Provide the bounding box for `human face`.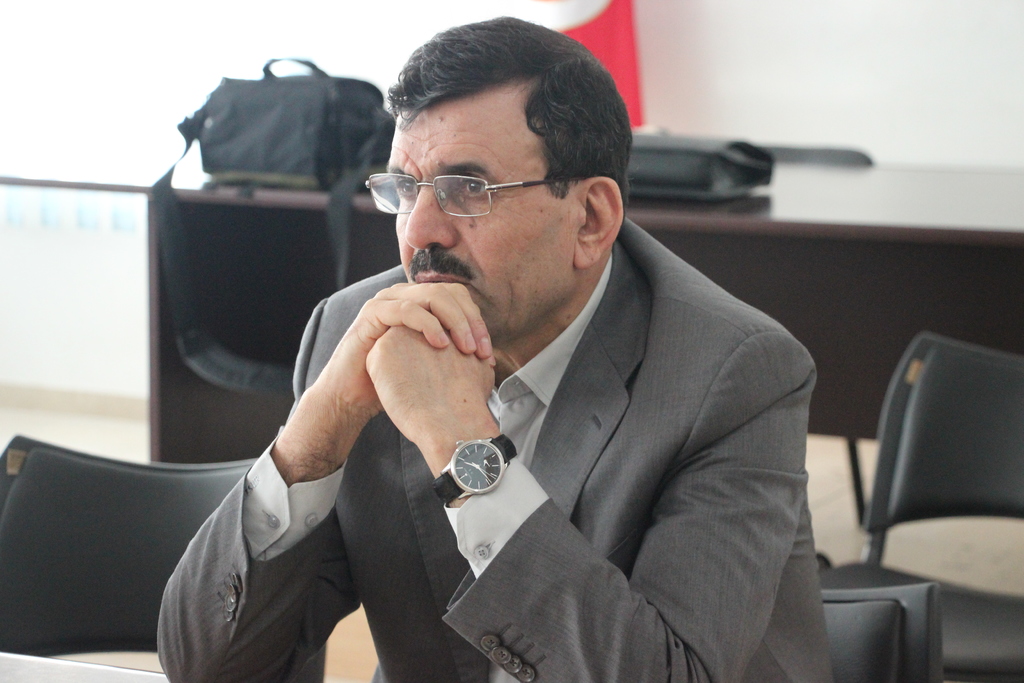
383/106/574/343.
